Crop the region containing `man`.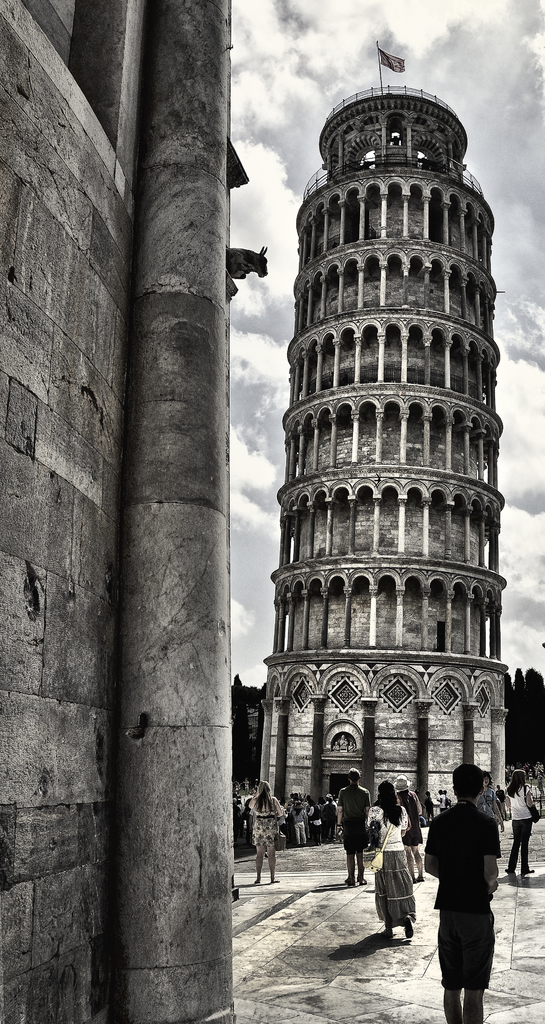
Crop region: region(332, 769, 376, 885).
